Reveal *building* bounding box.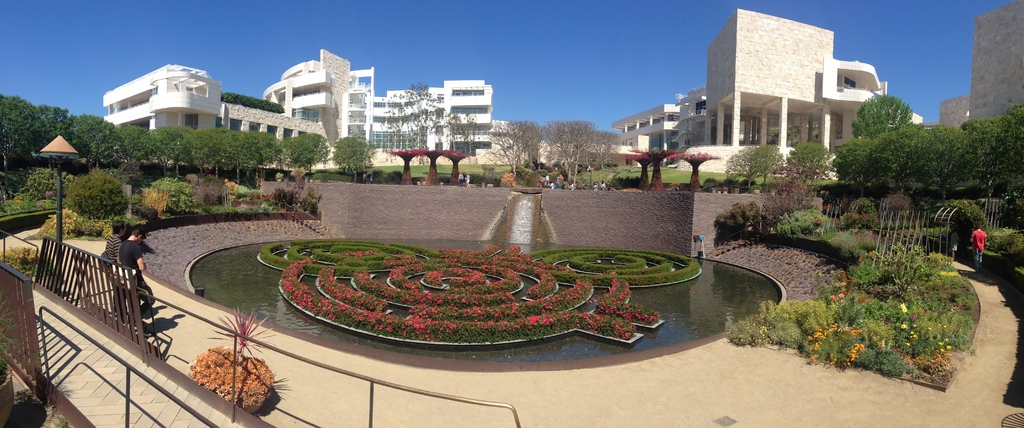
Revealed: (266, 52, 499, 155).
